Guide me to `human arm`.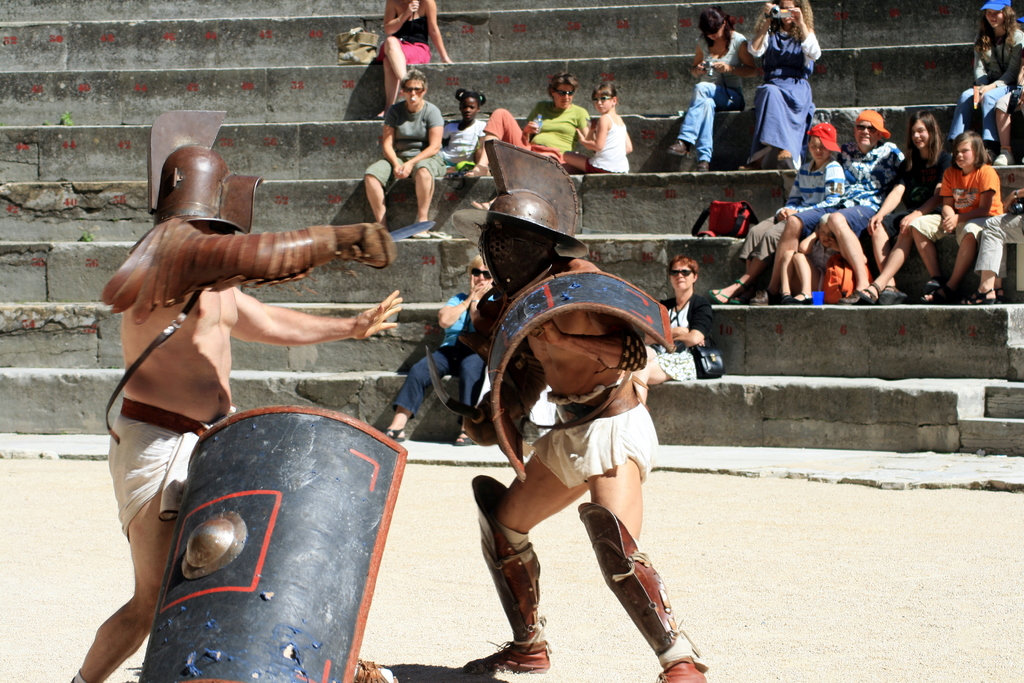
Guidance: l=902, t=169, r=942, b=233.
